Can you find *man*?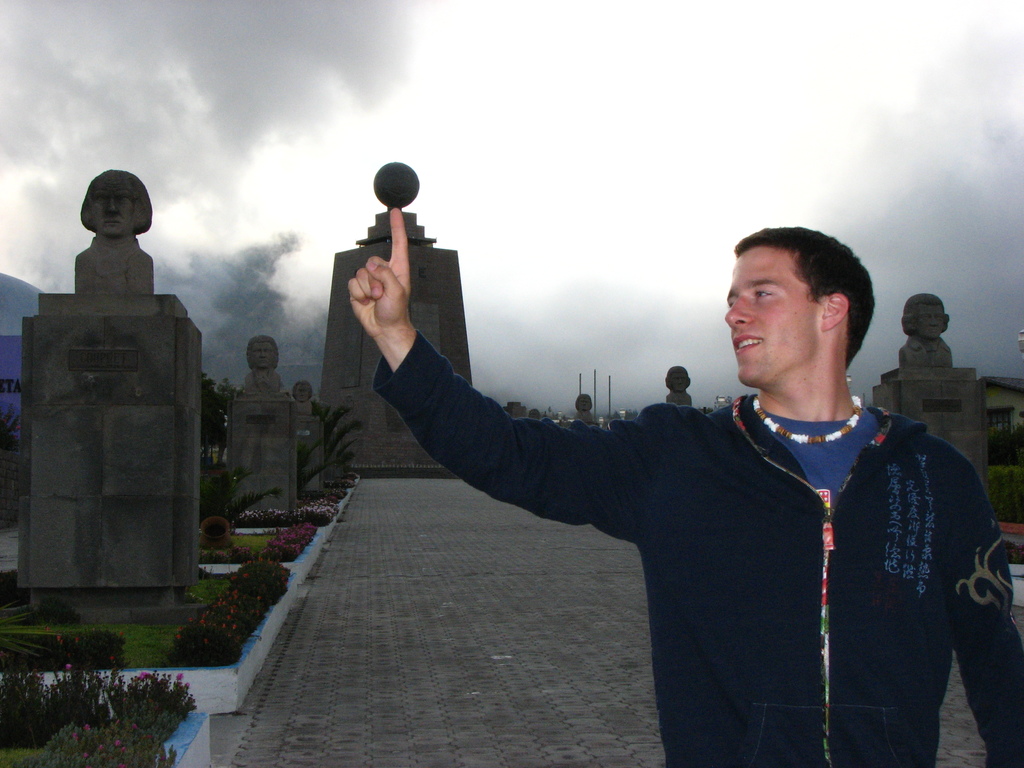
Yes, bounding box: [287, 378, 316, 420].
